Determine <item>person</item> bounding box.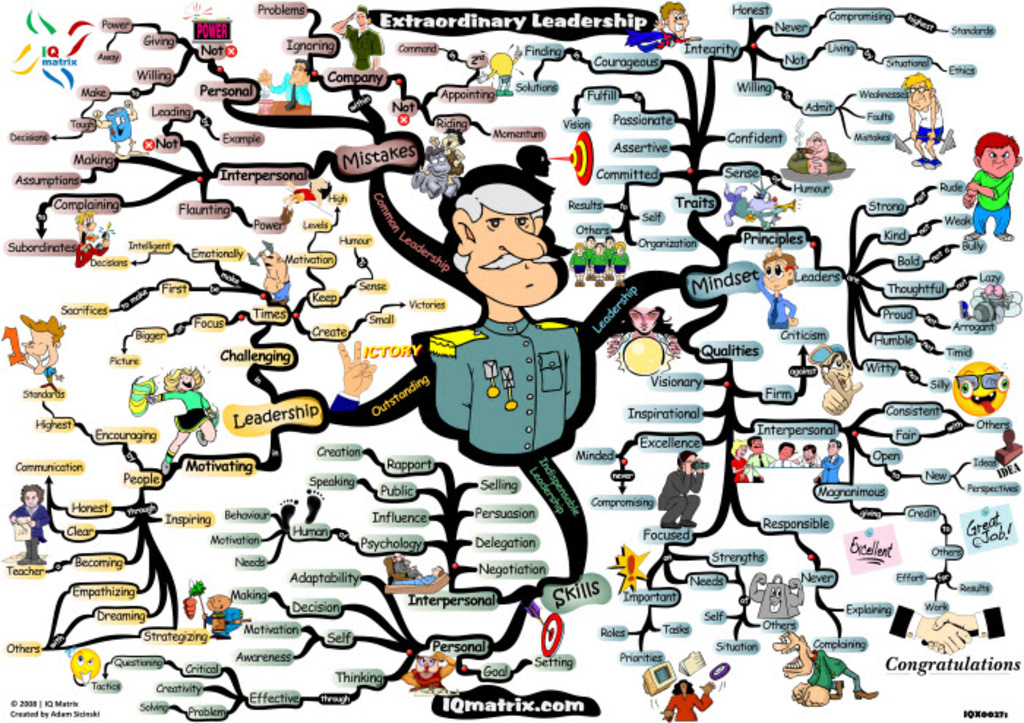
Determined: select_region(818, 436, 838, 480).
